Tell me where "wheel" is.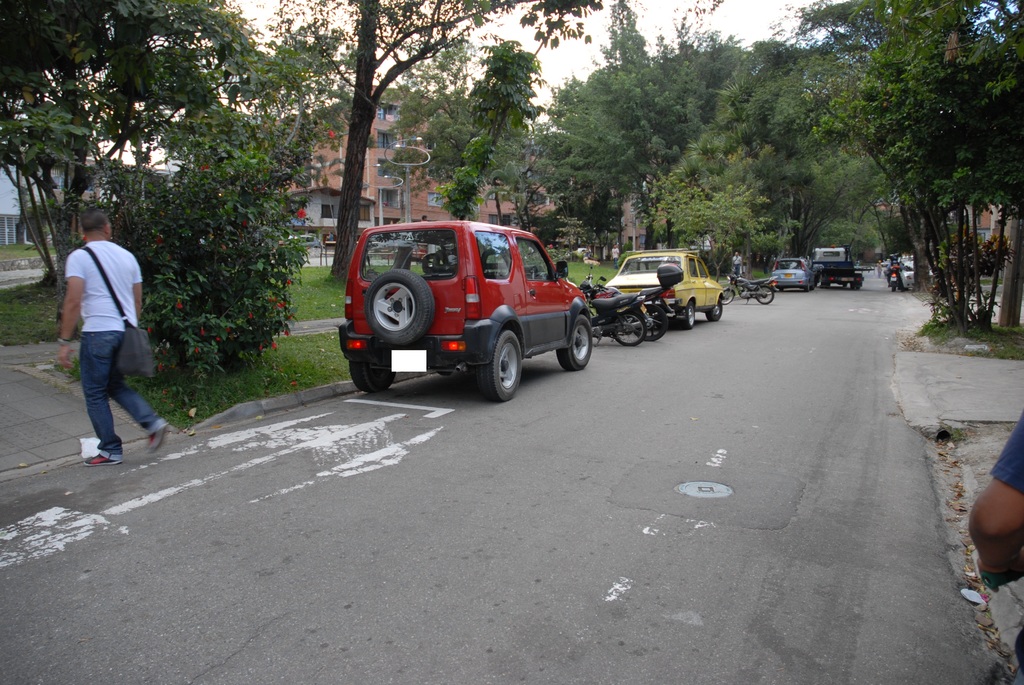
"wheel" is at x1=854, y1=285, x2=859, y2=287.
